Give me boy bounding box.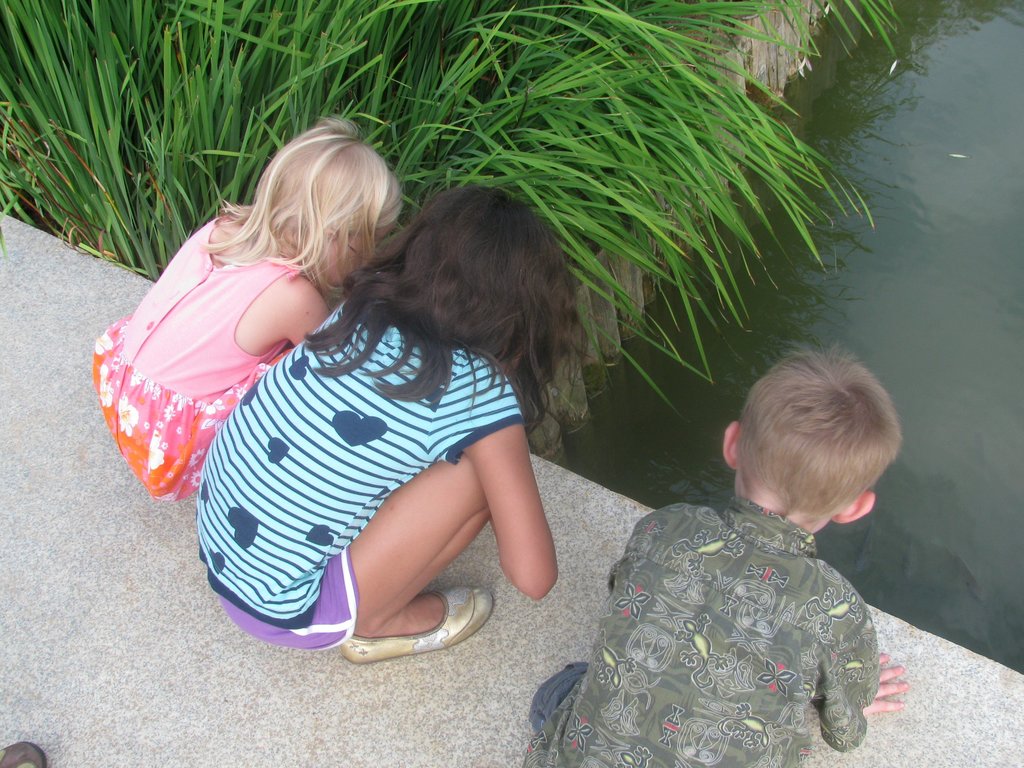
[581,305,898,767].
